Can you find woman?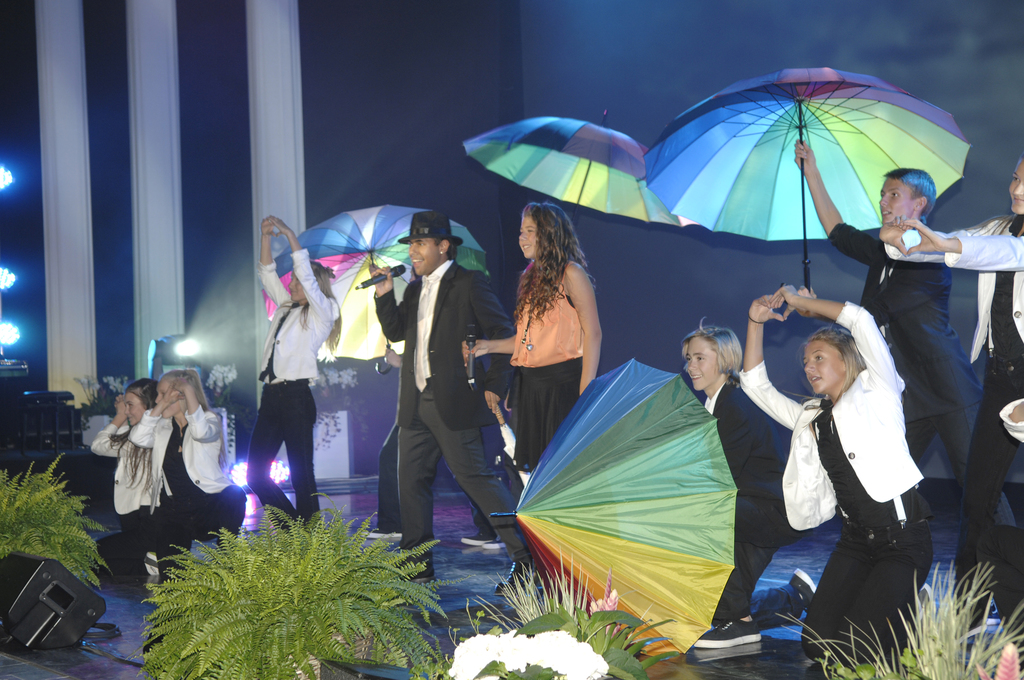
Yes, bounding box: (x1=680, y1=315, x2=818, y2=651).
